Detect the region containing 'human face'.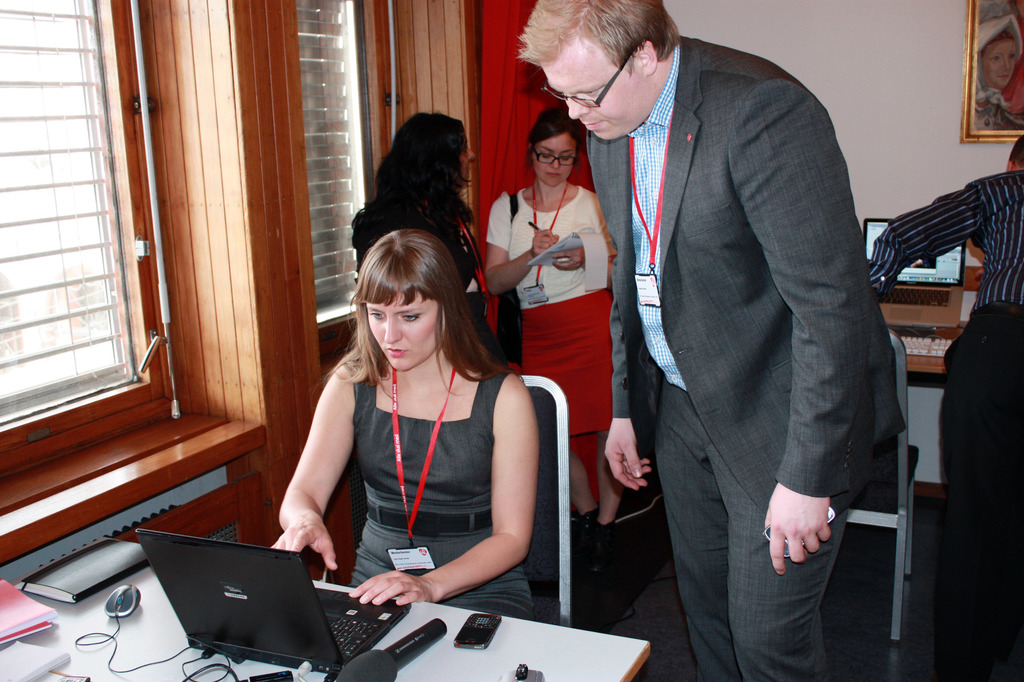
(left=540, top=46, right=650, bottom=139).
